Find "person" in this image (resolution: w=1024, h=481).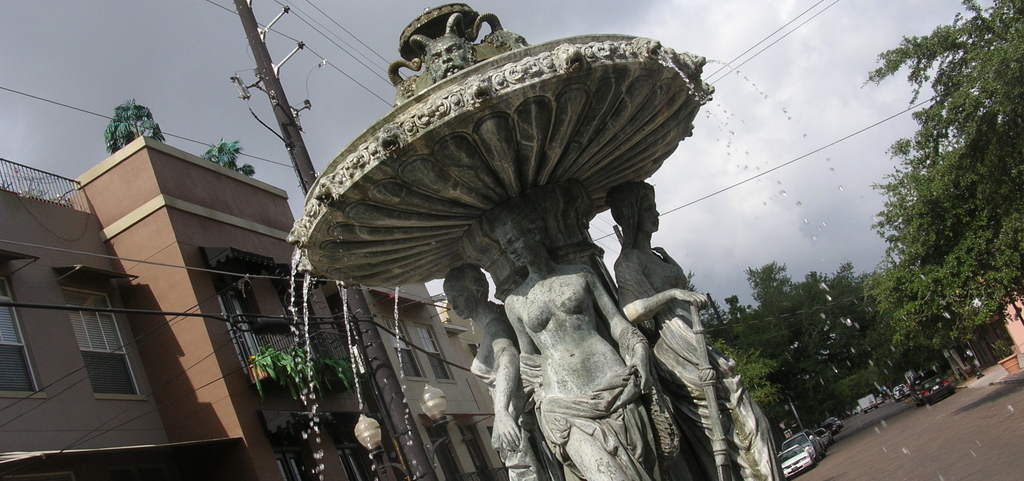
box=[514, 192, 652, 480].
